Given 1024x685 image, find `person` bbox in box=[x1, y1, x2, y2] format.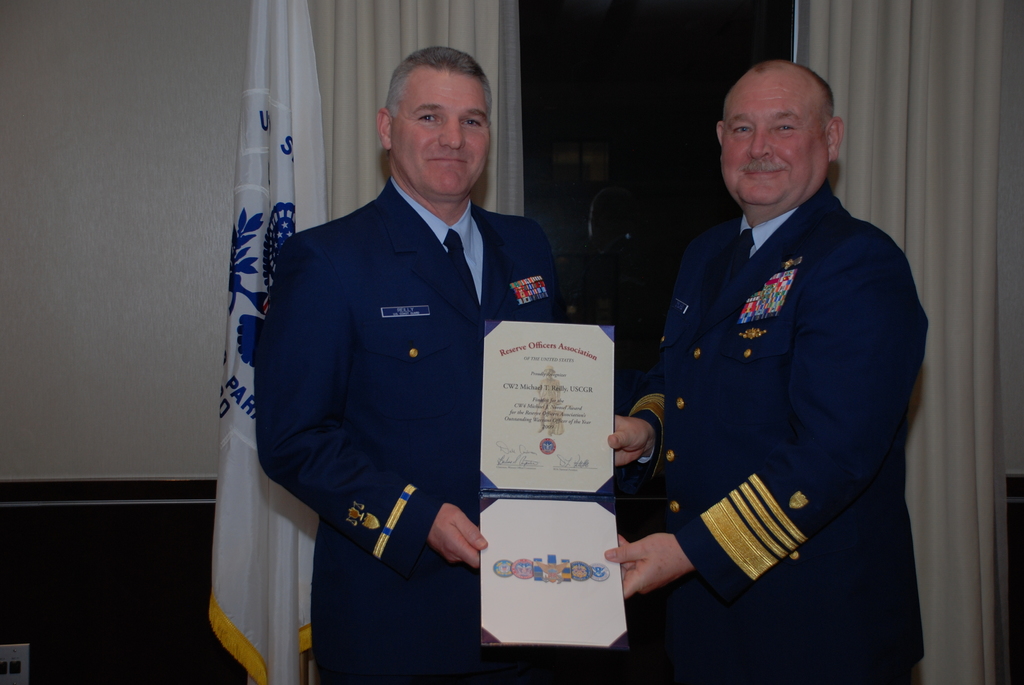
box=[556, 64, 927, 679].
